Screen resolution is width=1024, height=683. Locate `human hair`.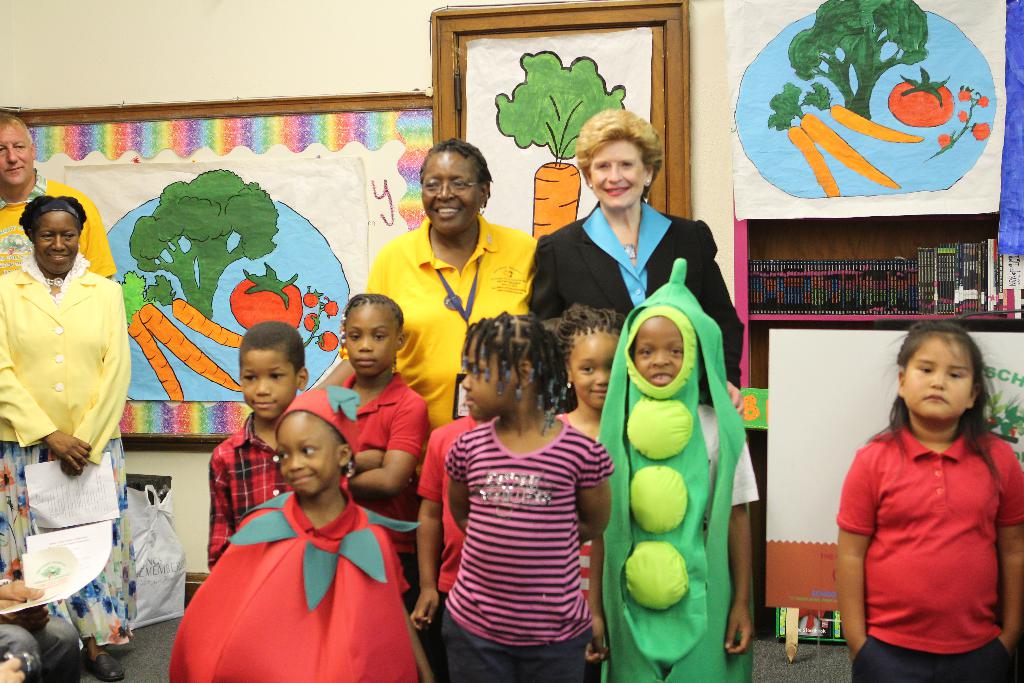
575/104/665/186.
